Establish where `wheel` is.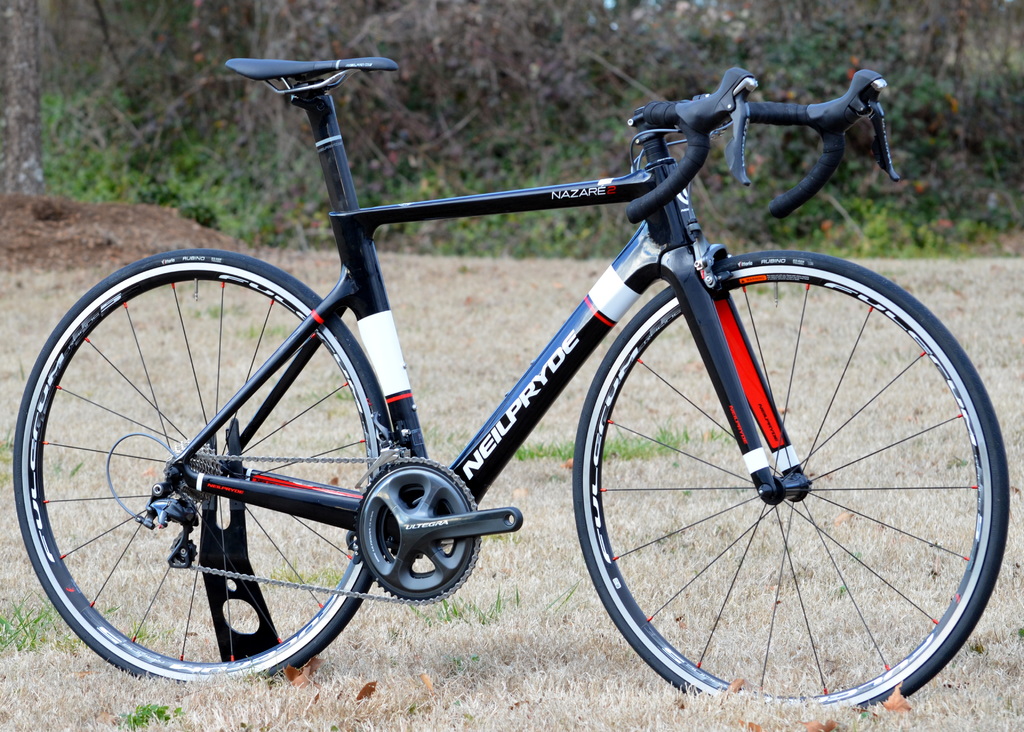
Established at <region>12, 240, 392, 694</region>.
